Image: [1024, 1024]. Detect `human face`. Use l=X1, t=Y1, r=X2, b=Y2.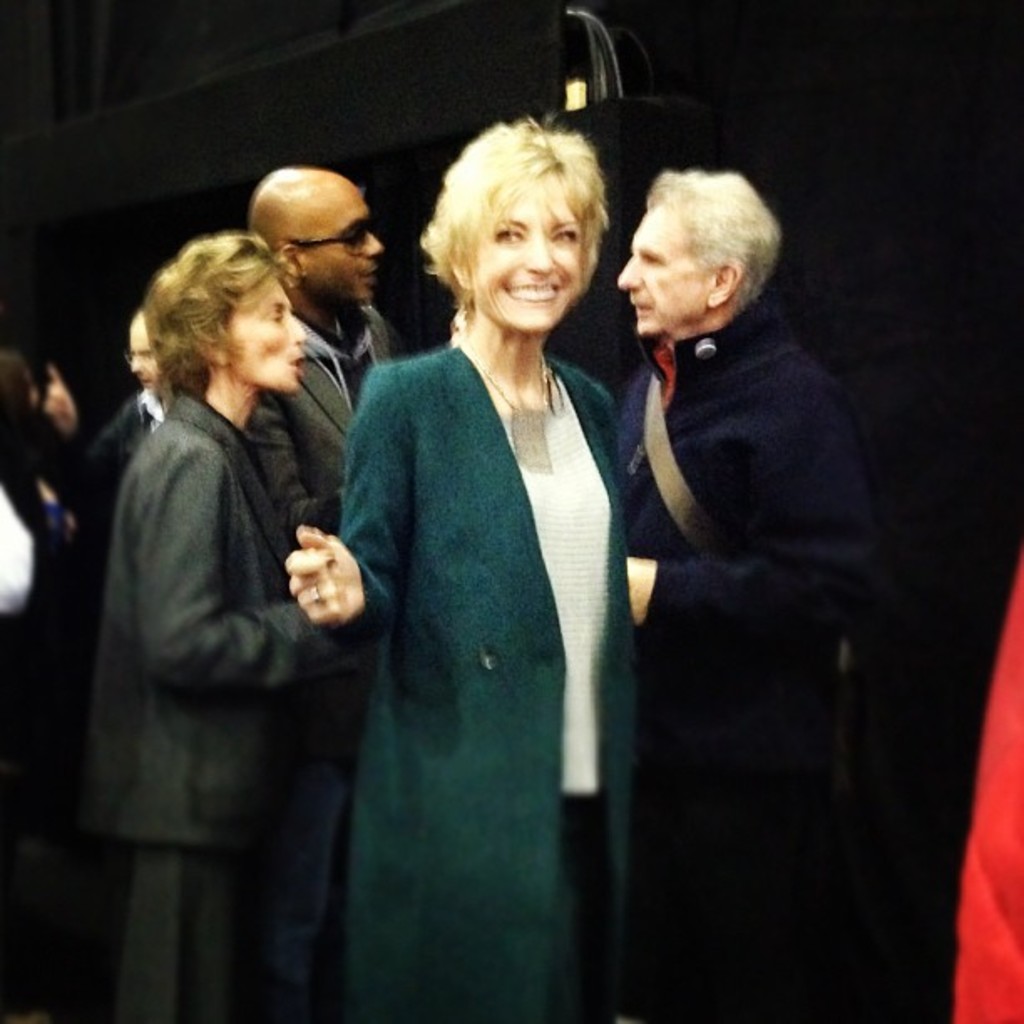
l=298, t=186, r=383, b=303.
